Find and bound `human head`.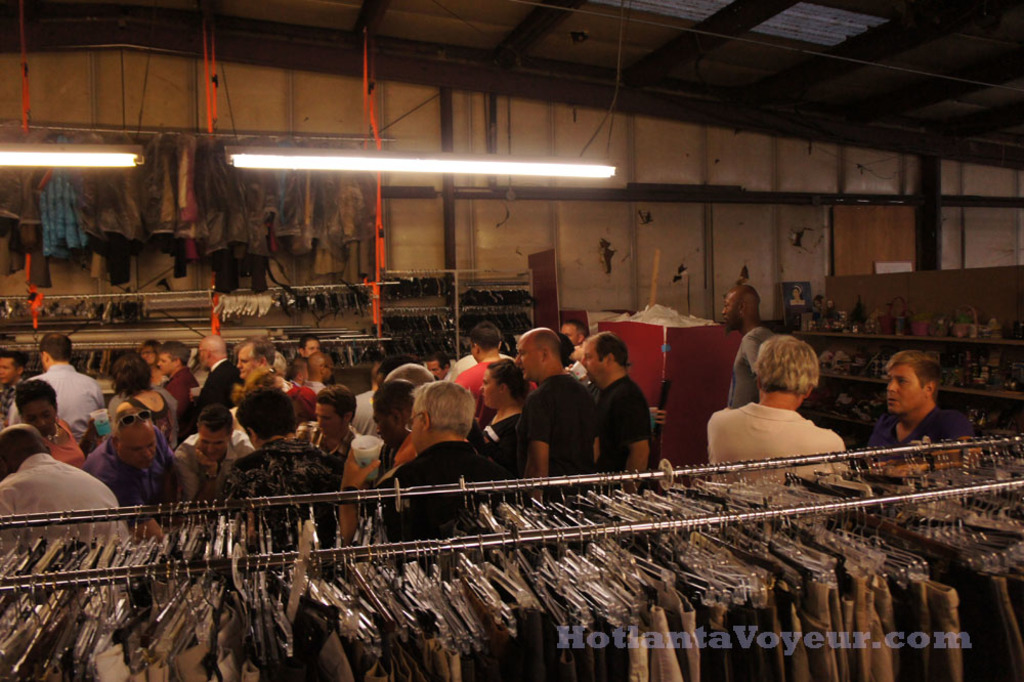
Bound: pyautogui.locateOnScreen(160, 338, 186, 373).
